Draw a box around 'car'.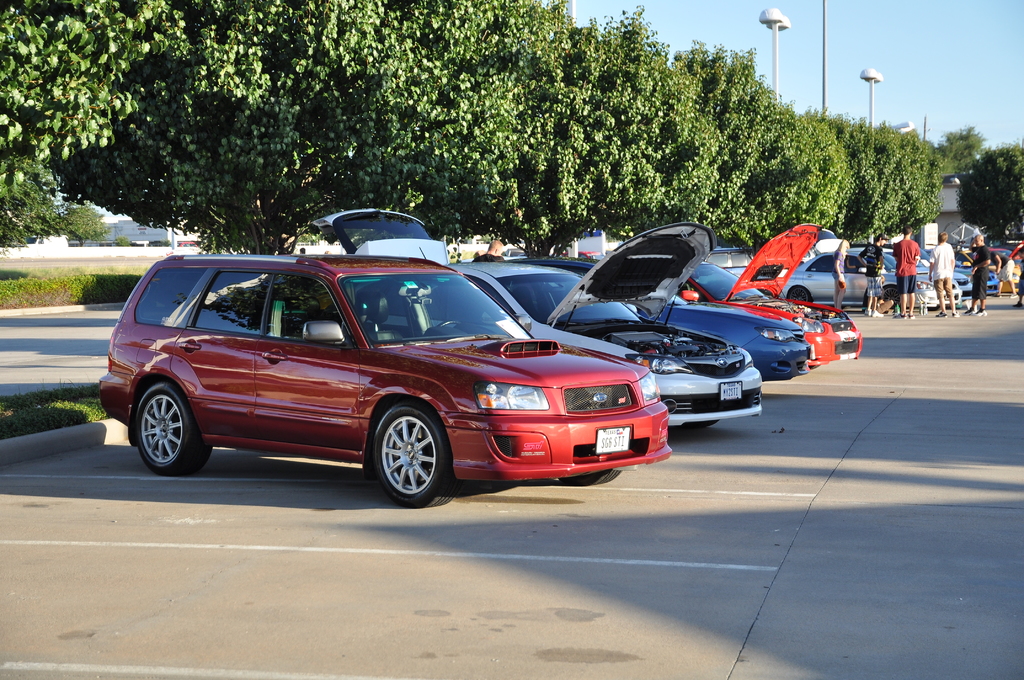
776,248,965,306.
